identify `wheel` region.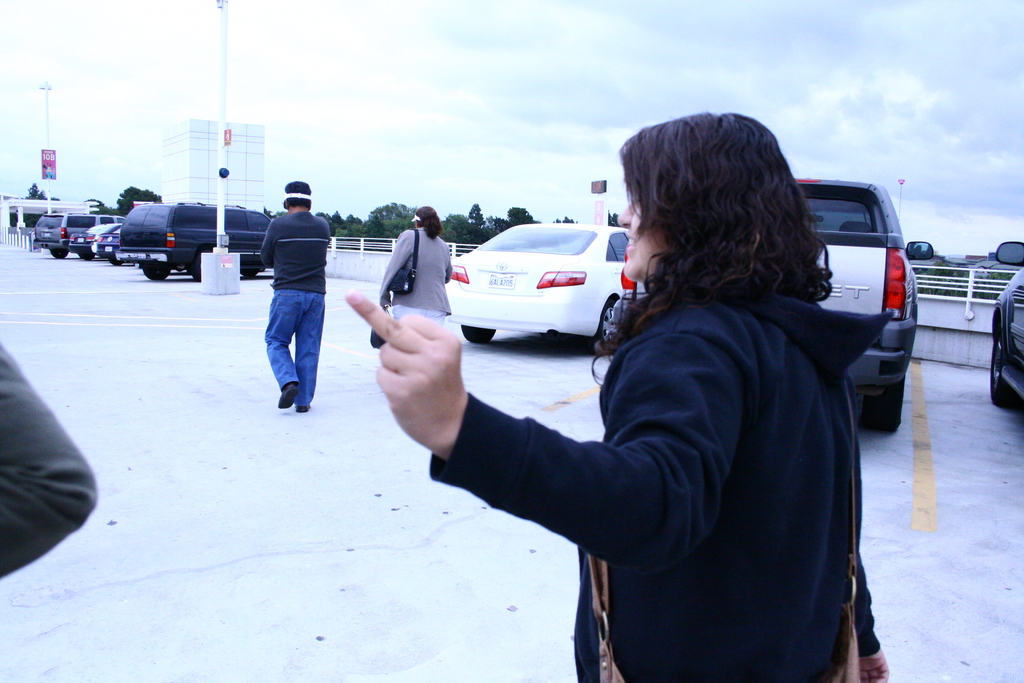
Region: select_region(52, 247, 70, 259).
